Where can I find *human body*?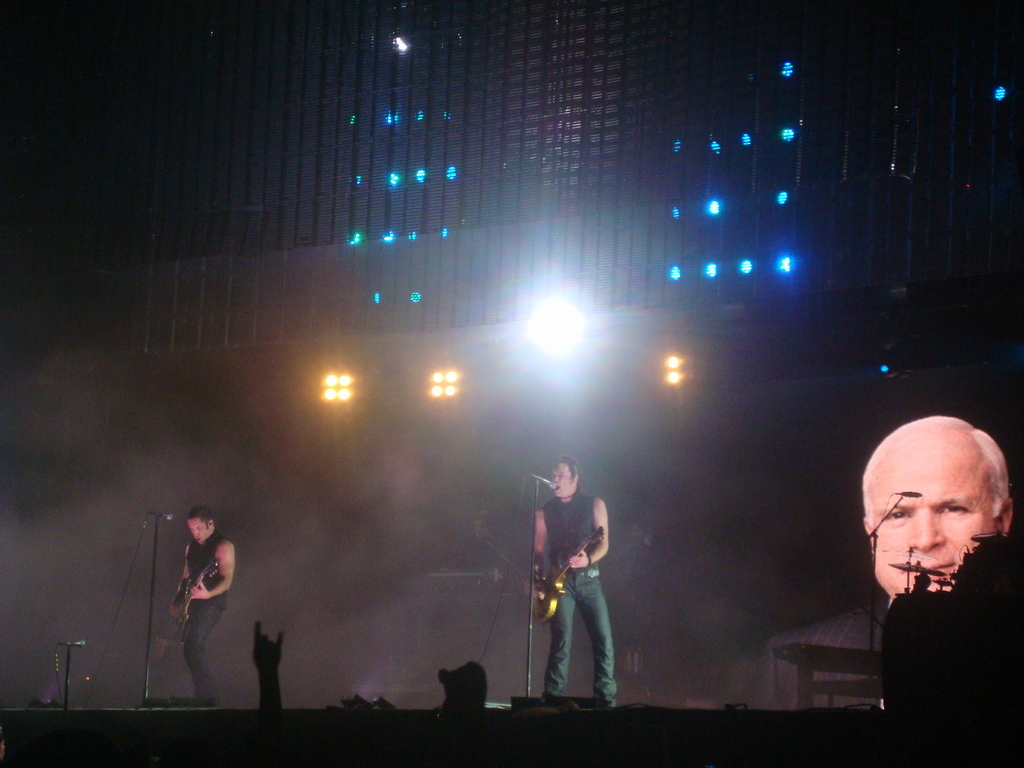
You can find it at select_region(744, 594, 894, 711).
